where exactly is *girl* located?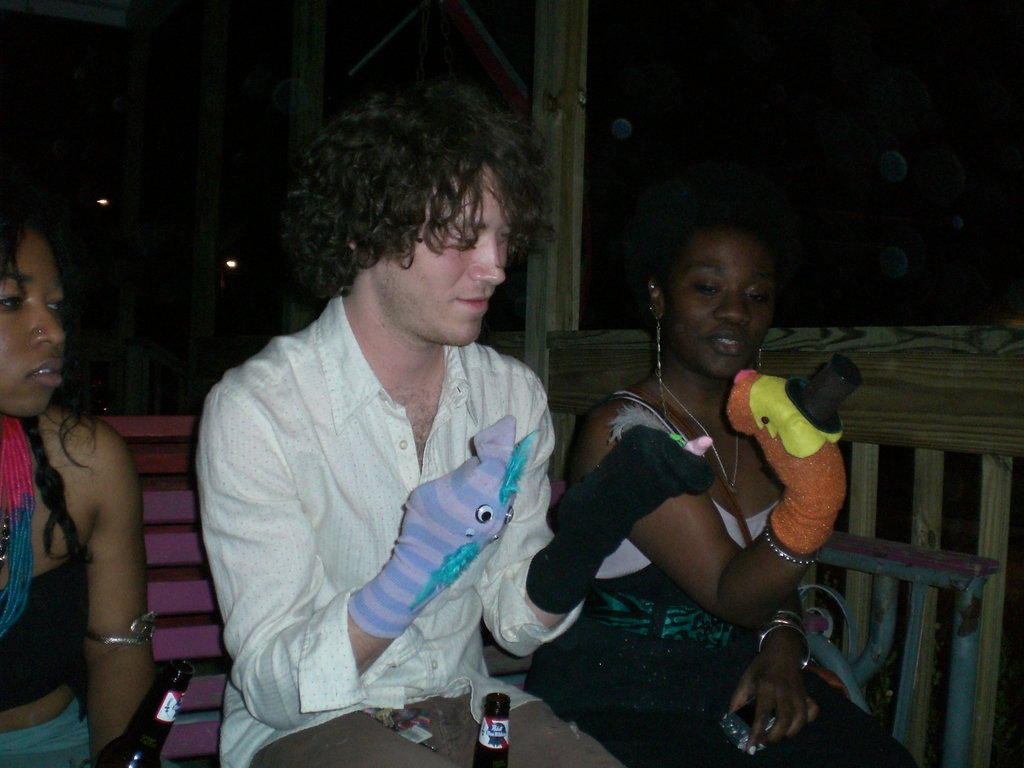
Its bounding box is crop(0, 211, 150, 767).
